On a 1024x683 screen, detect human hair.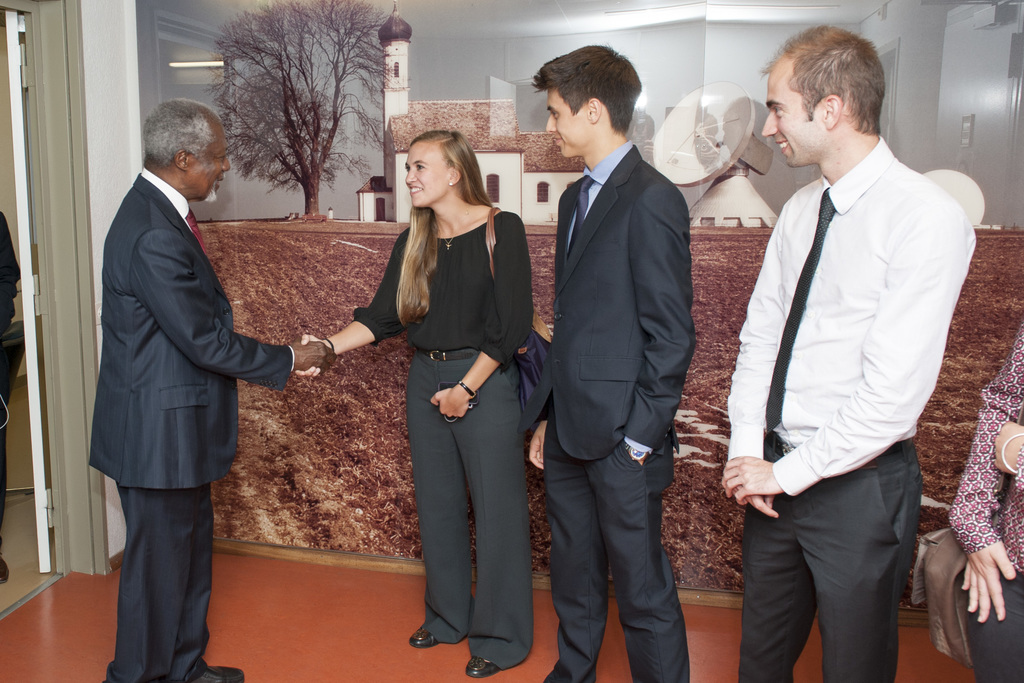
box=[533, 42, 642, 133].
